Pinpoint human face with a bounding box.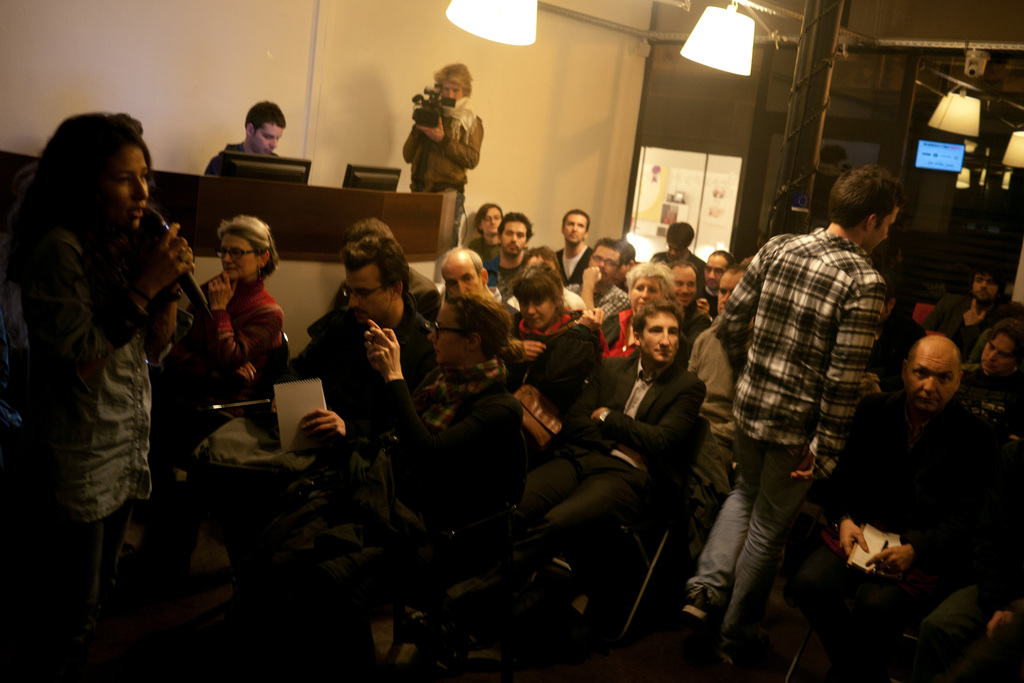
BBox(442, 78, 463, 105).
